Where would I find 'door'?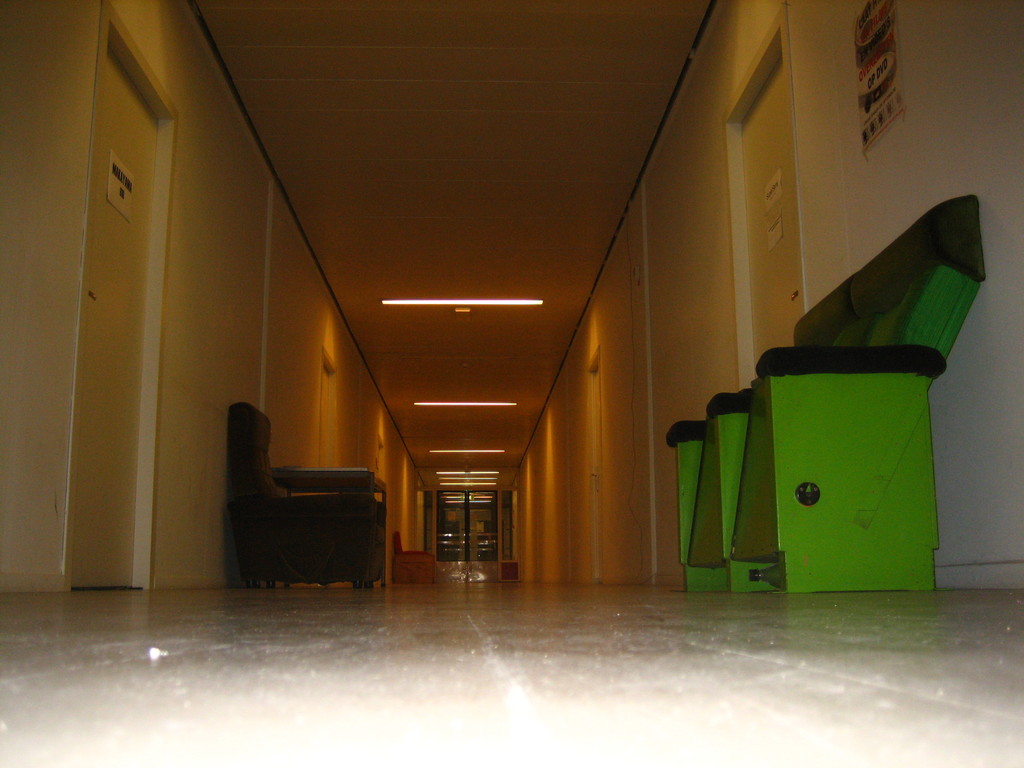
At bbox(323, 365, 330, 467).
